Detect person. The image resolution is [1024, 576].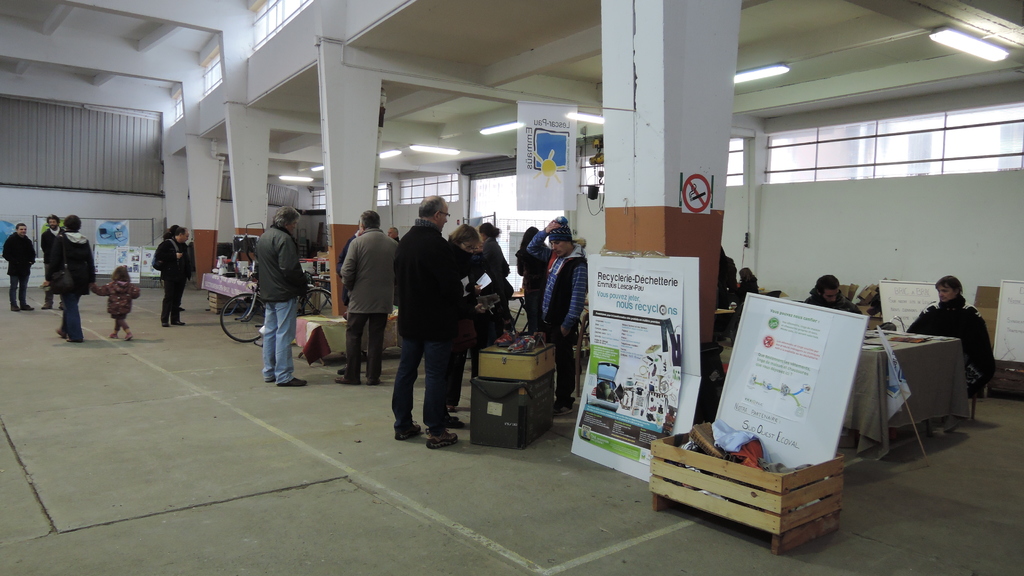
(483,221,511,282).
